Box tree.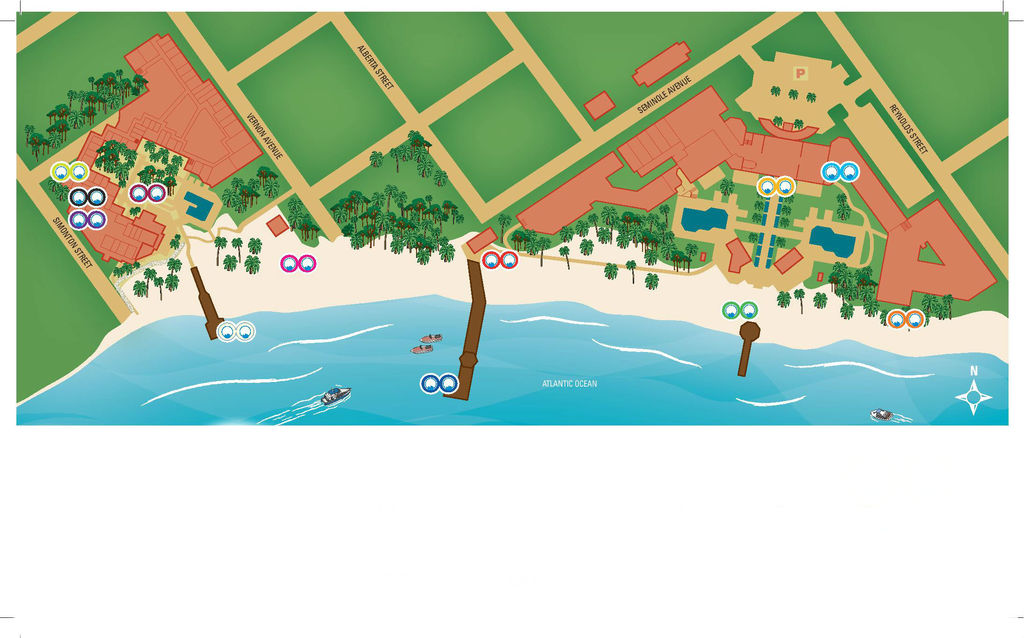
box=[623, 259, 636, 277].
